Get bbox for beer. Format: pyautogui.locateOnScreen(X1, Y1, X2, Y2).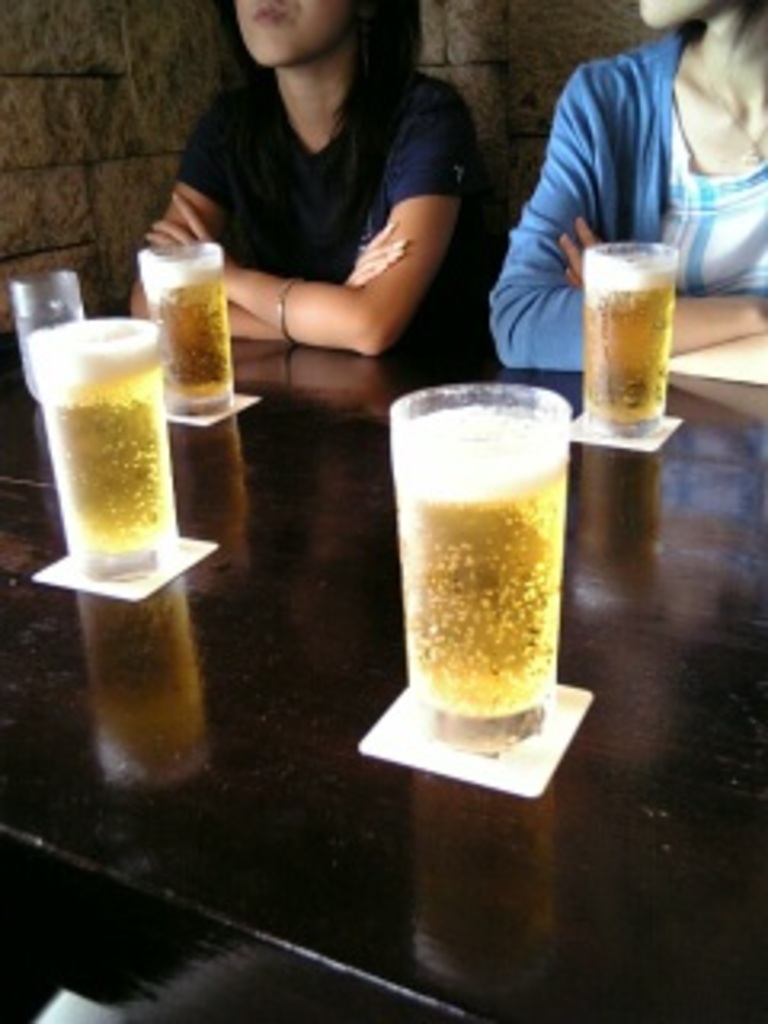
pyautogui.locateOnScreen(134, 237, 240, 416).
